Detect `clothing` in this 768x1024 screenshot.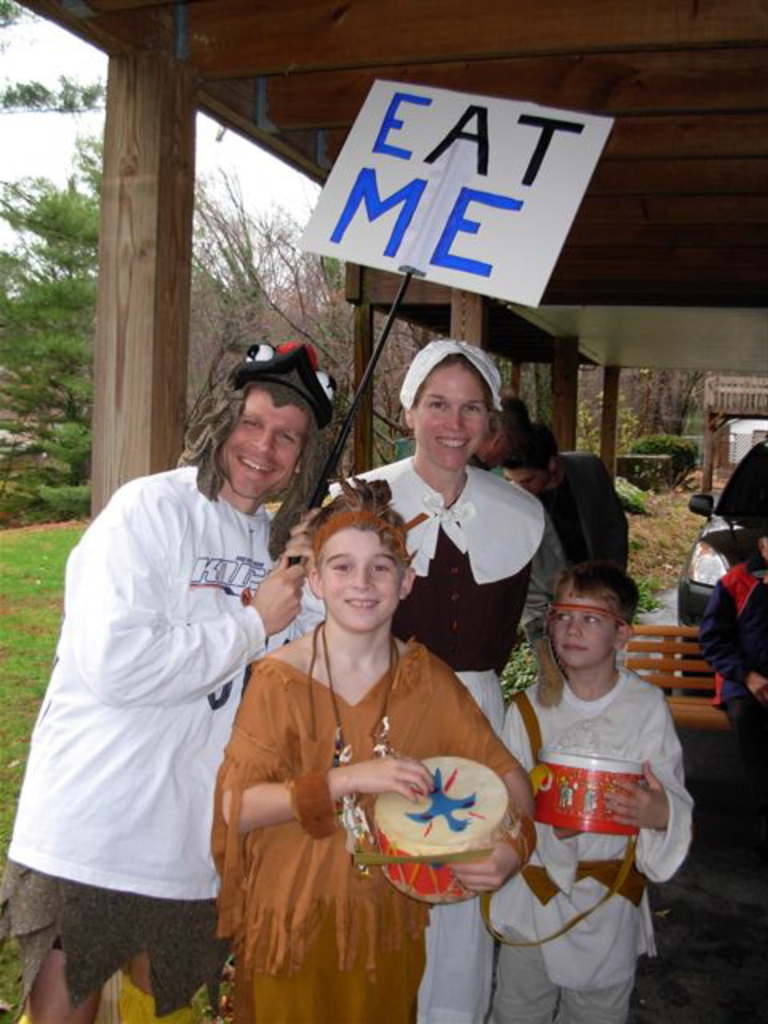
Detection: l=26, t=384, r=285, b=995.
